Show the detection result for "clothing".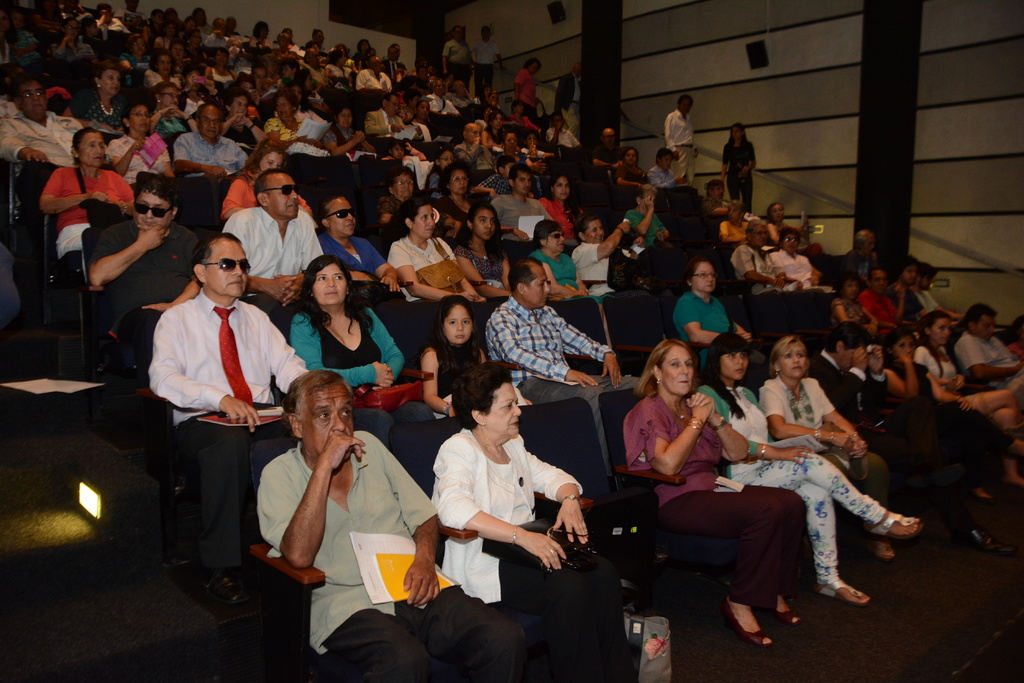
[left=881, top=353, right=1009, bottom=491].
